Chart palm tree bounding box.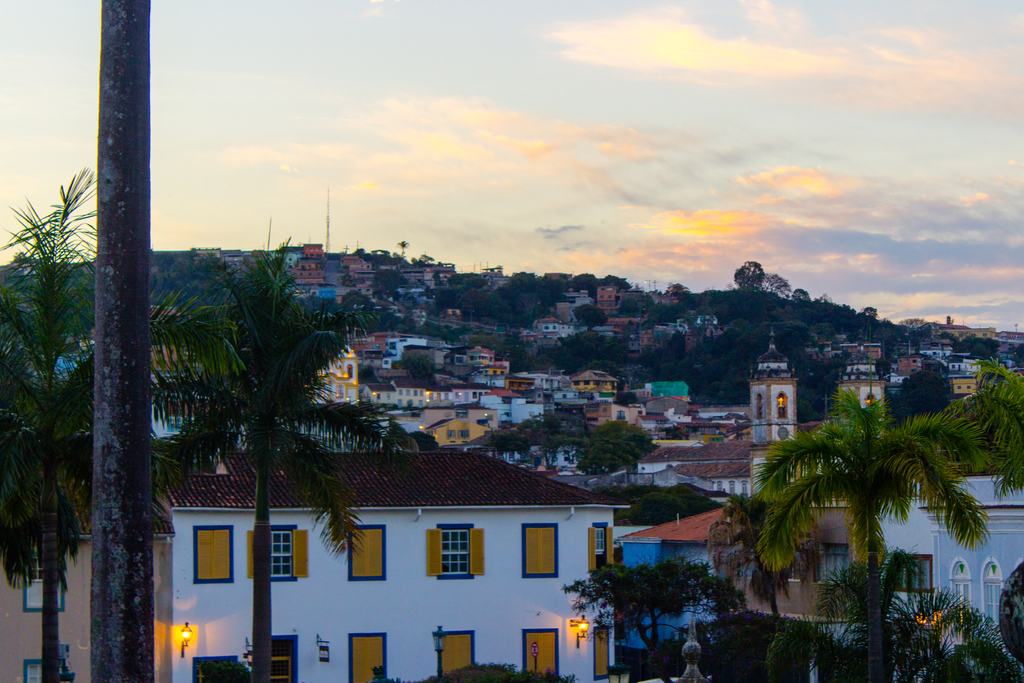
Charted: [149, 236, 400, 682].
